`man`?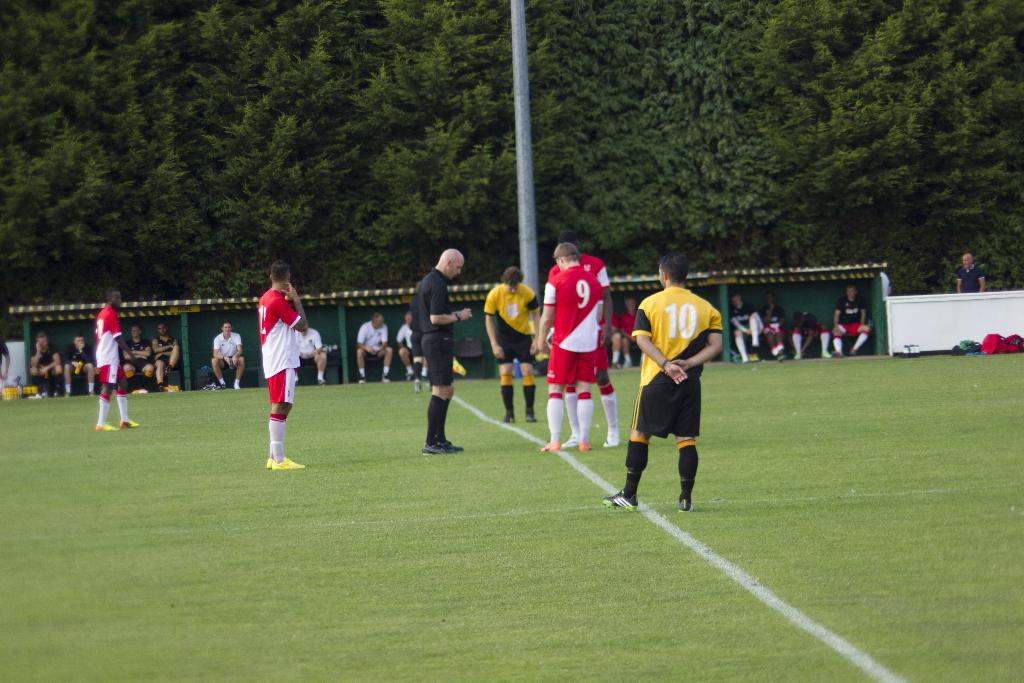
93/288/139/432
